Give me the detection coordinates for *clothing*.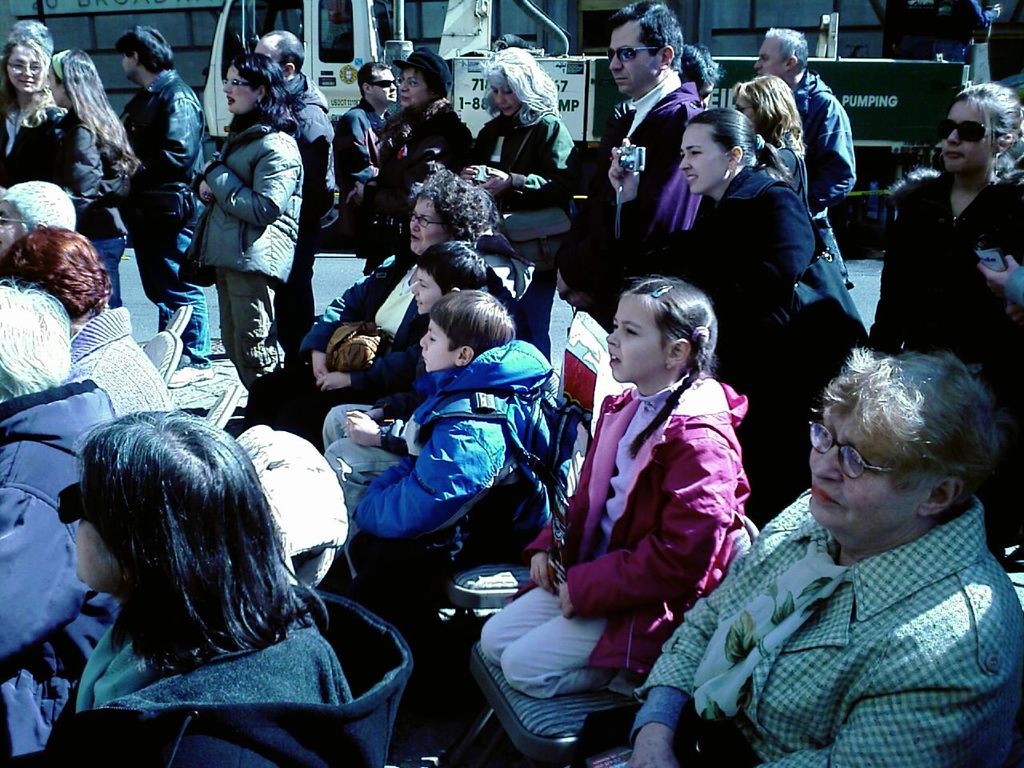
x1=882, y1=0, x2=994, y2=58.
